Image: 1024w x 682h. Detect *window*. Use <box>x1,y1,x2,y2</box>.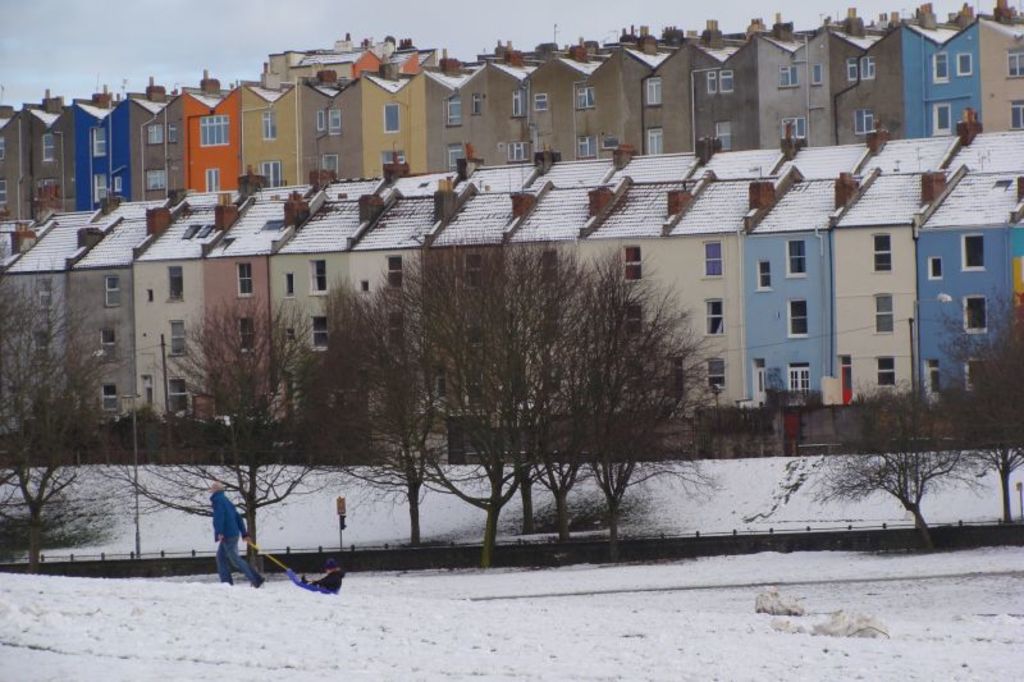
<box>545,246,559,280</box>.
